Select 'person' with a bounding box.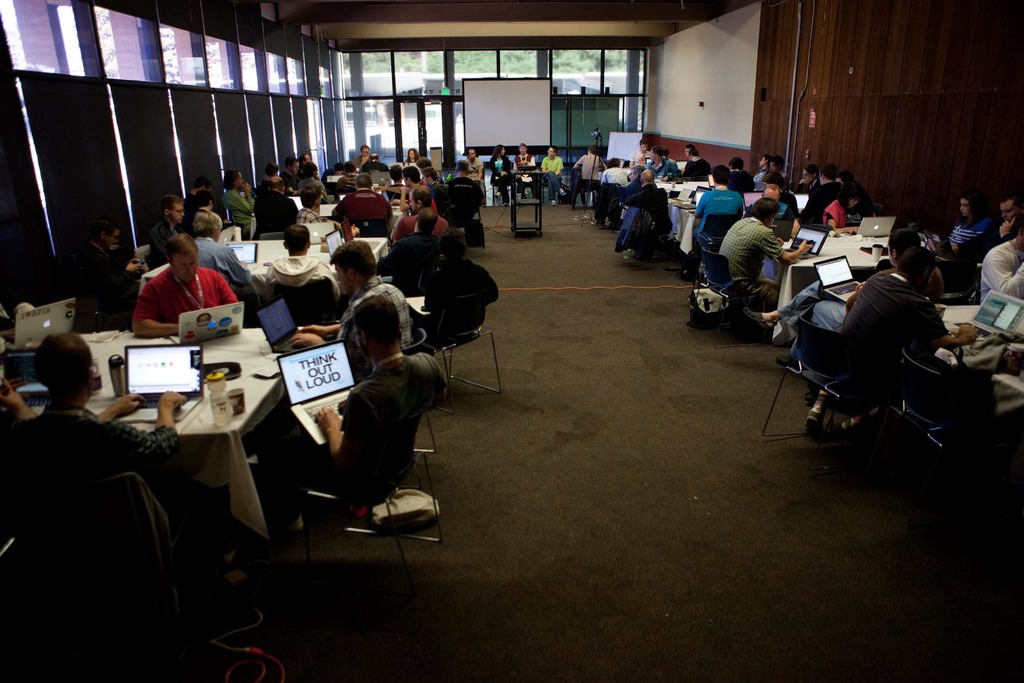
{"x1": 946, "y1": 188, "x2": 987, "y2": 253}.
